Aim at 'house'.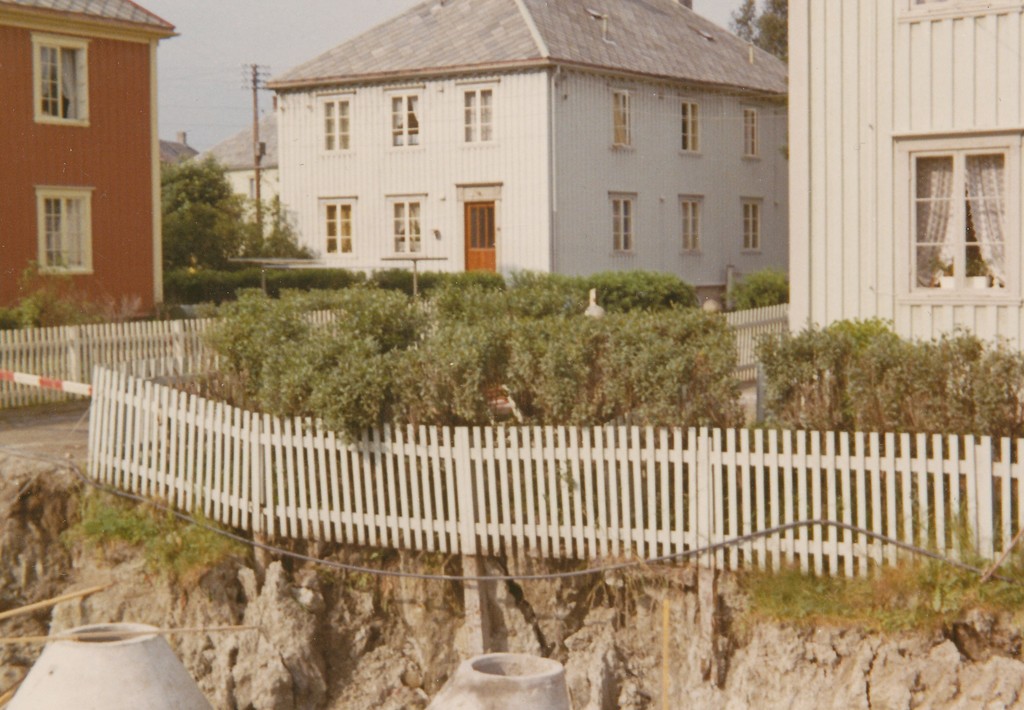
Aimed at l=0, t=0, r=179, b=349.
